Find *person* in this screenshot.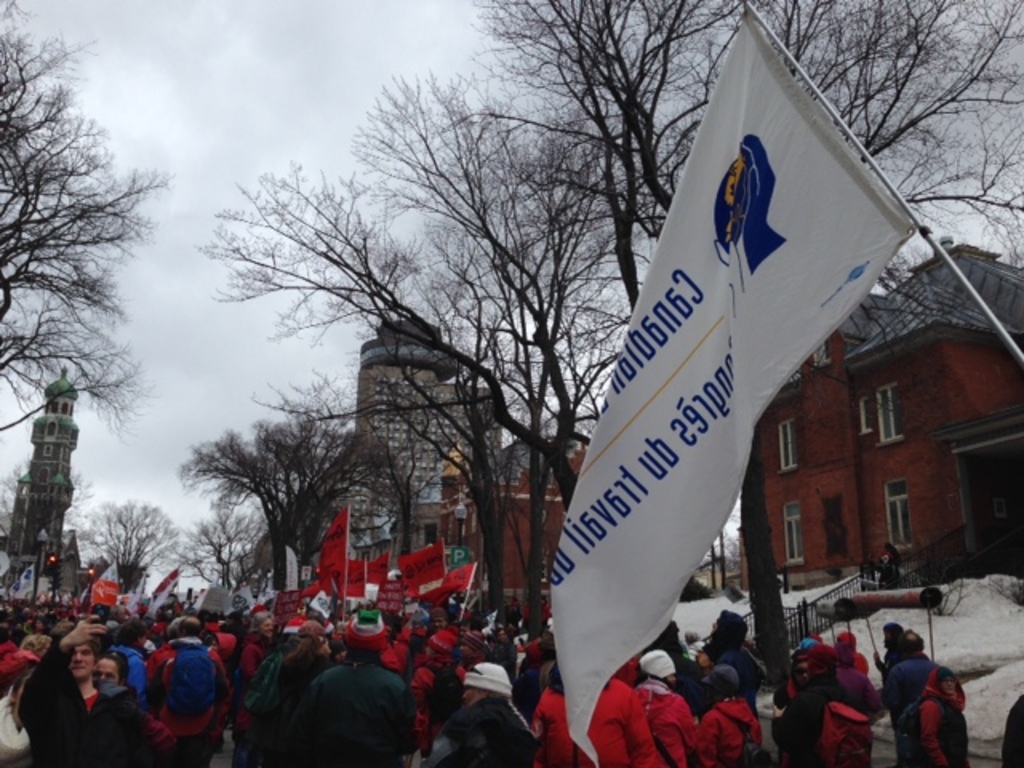
The bounding box for *person* is 13:635:88:765.
